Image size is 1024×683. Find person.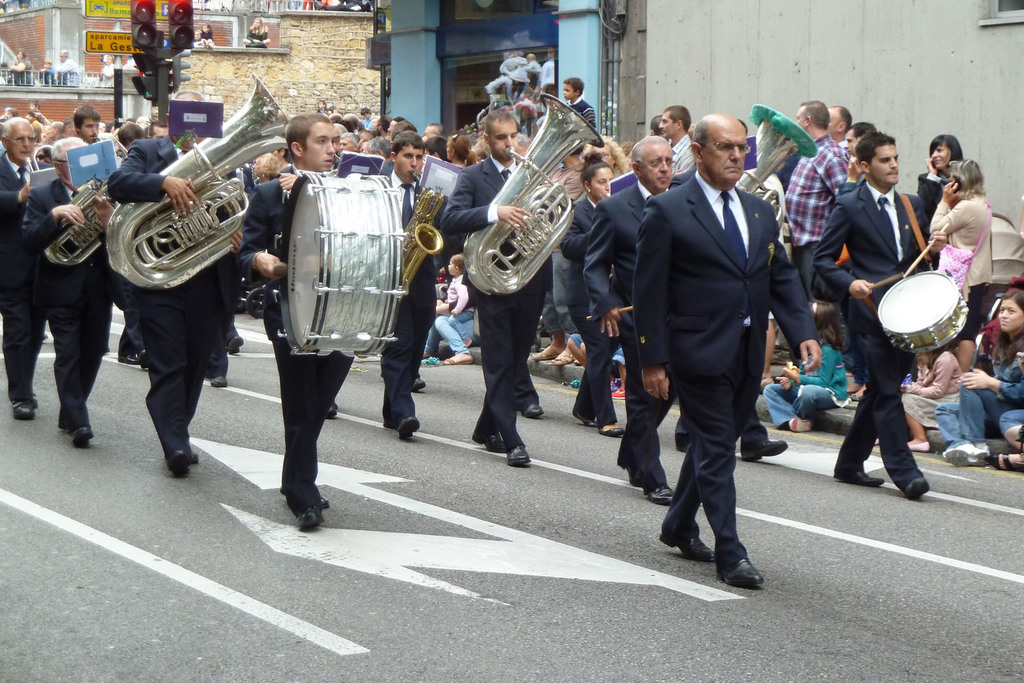
pyautogui.locateOnScreen(0, 118, 58, 423).
